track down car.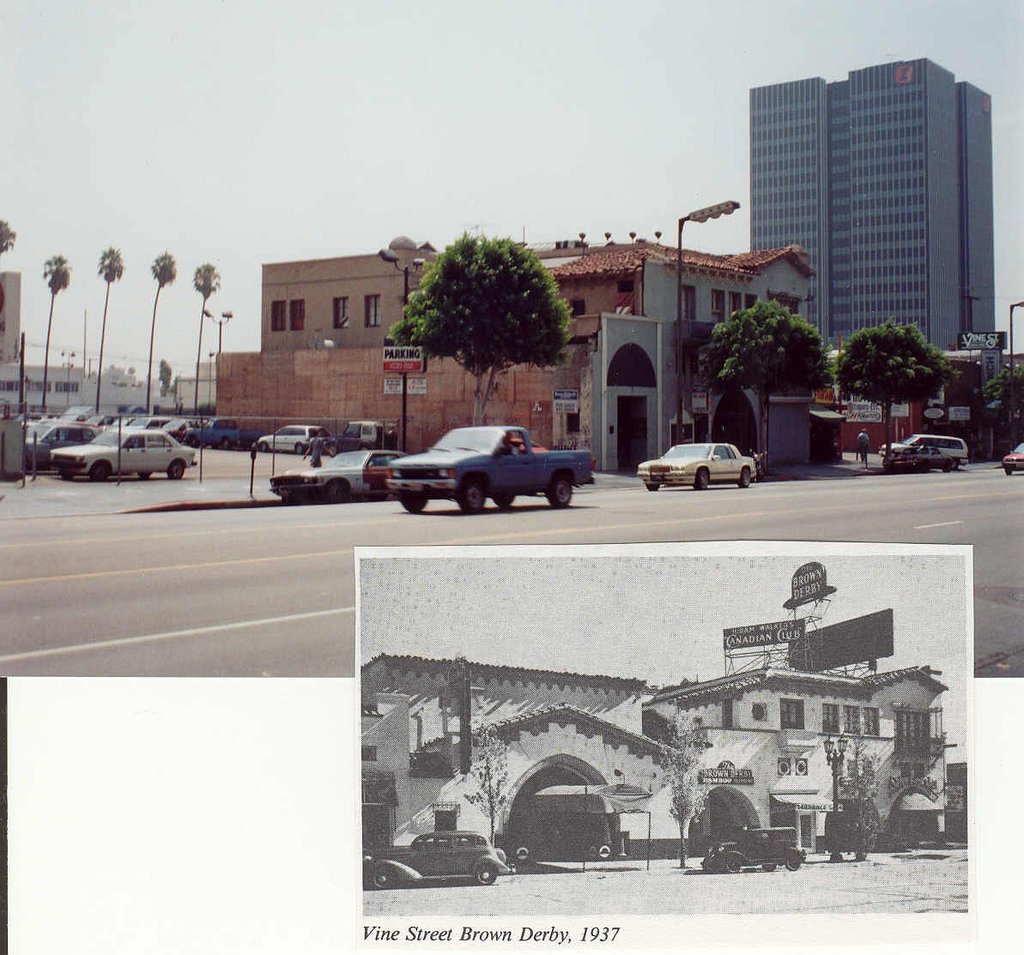
Tracked to <bbox>26, 420, 95, 464</bbox>.
